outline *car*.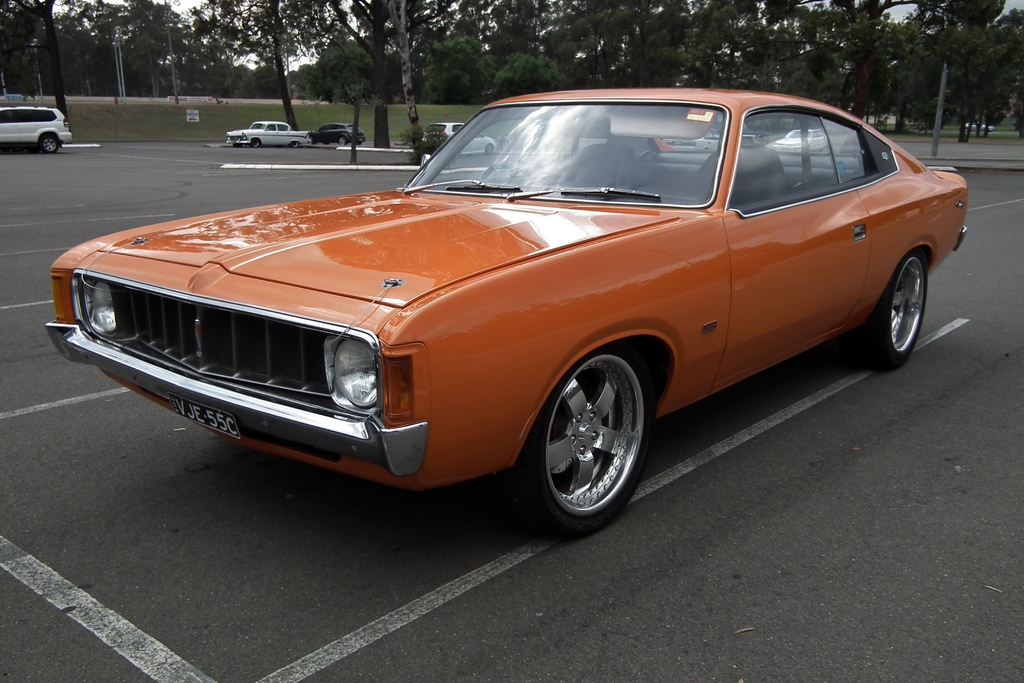
Outline: bbox=(966, 122, 997, 133).
